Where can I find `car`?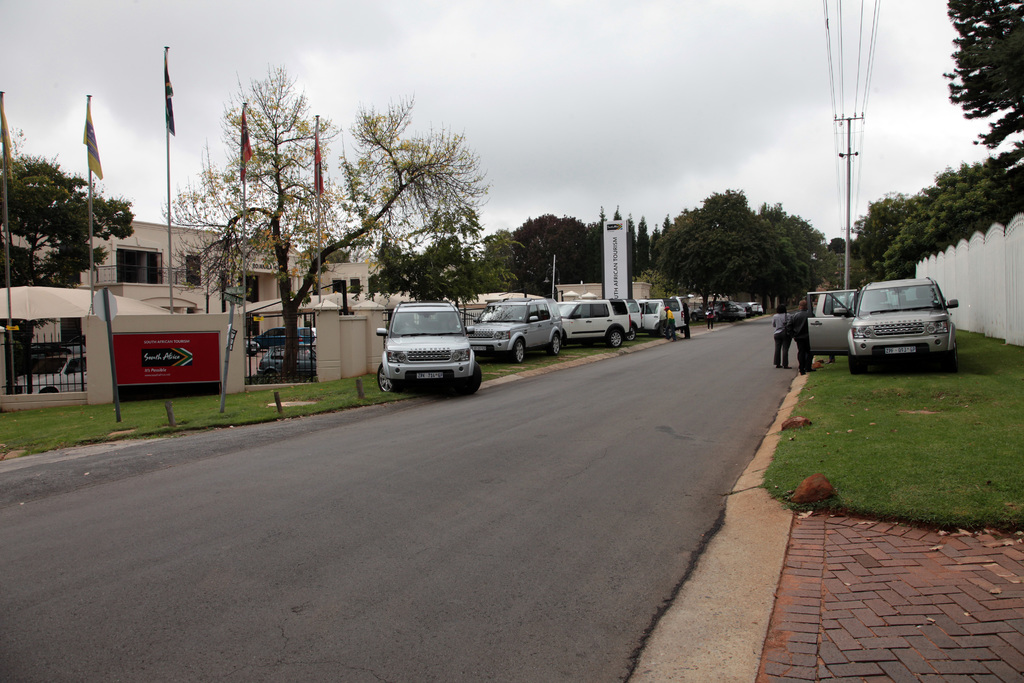
You can find it at bbox=[250, 326, 313, 350].
